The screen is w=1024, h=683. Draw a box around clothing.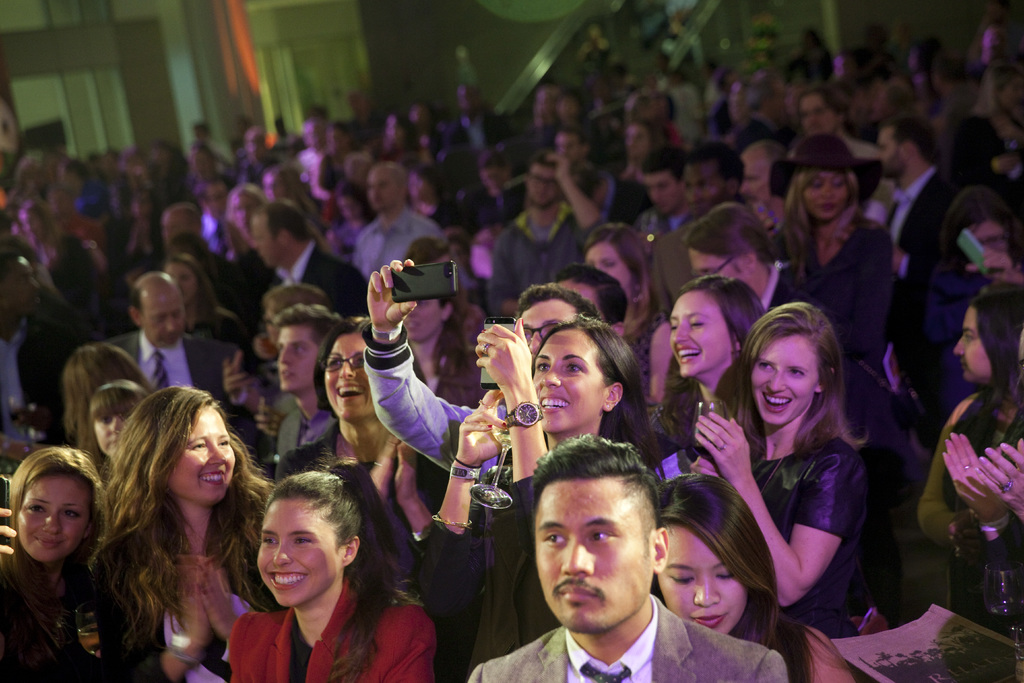
crop(620, 152, 676, 206).
